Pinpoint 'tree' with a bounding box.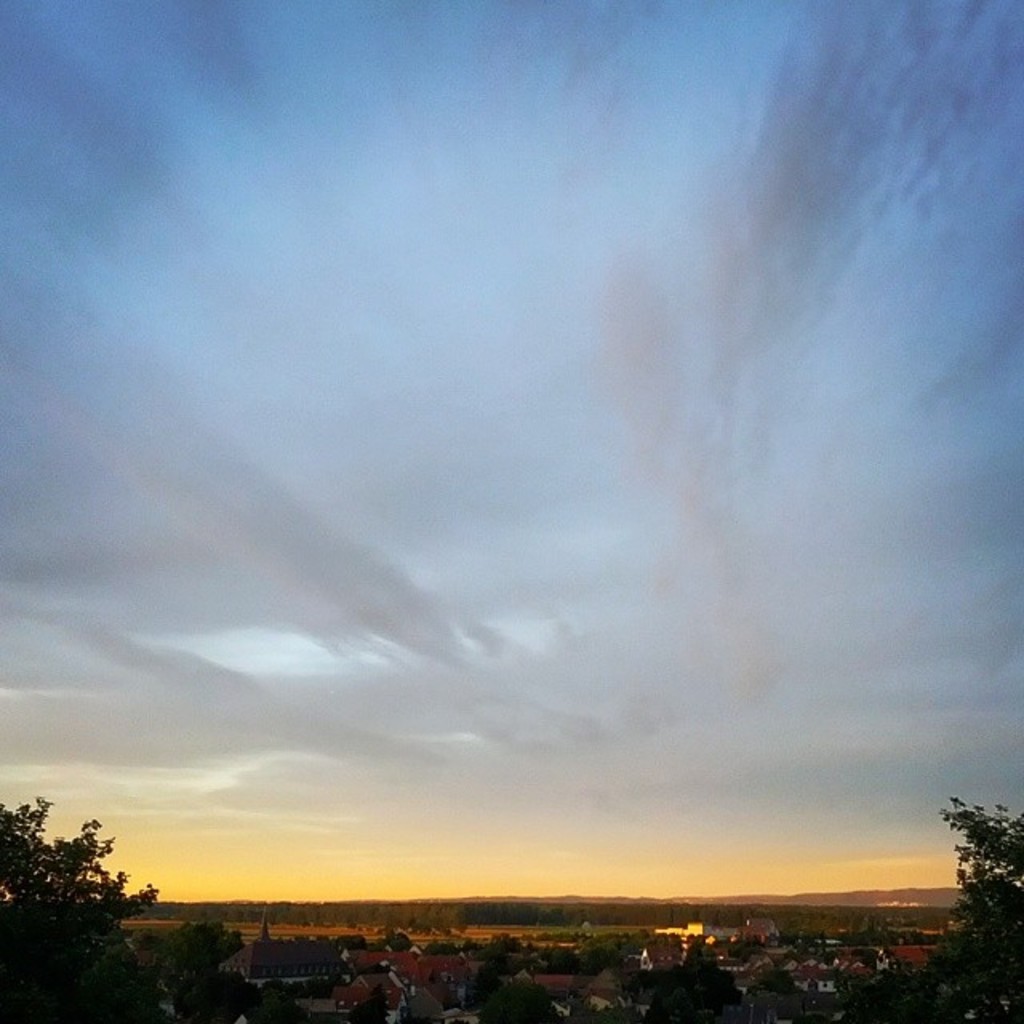
400, 987, 442, 1022.
